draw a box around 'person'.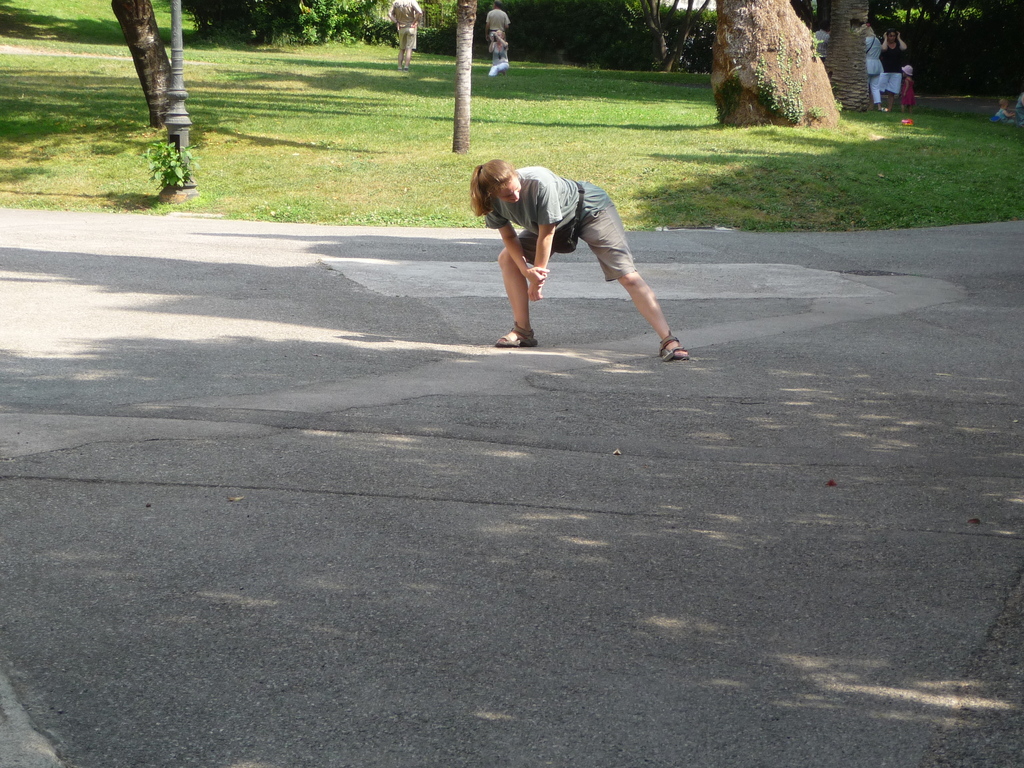
box(900, 65, 918, 108).
